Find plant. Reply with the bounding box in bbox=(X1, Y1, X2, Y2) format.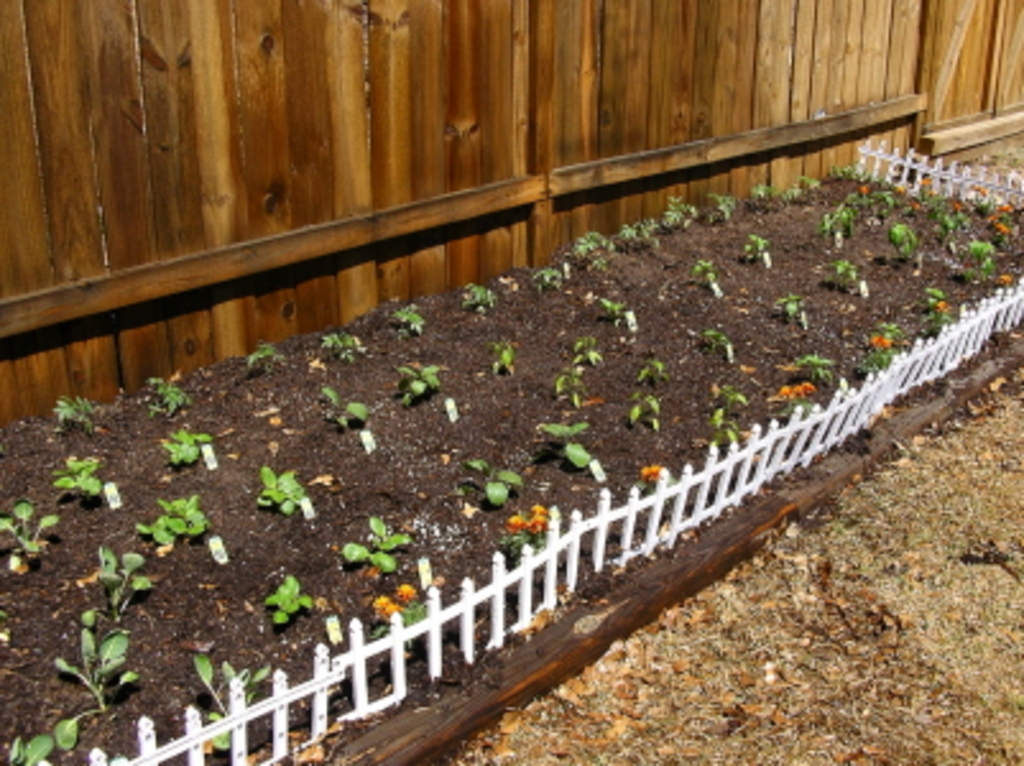
bbox=(853, 161, 886, 214).
